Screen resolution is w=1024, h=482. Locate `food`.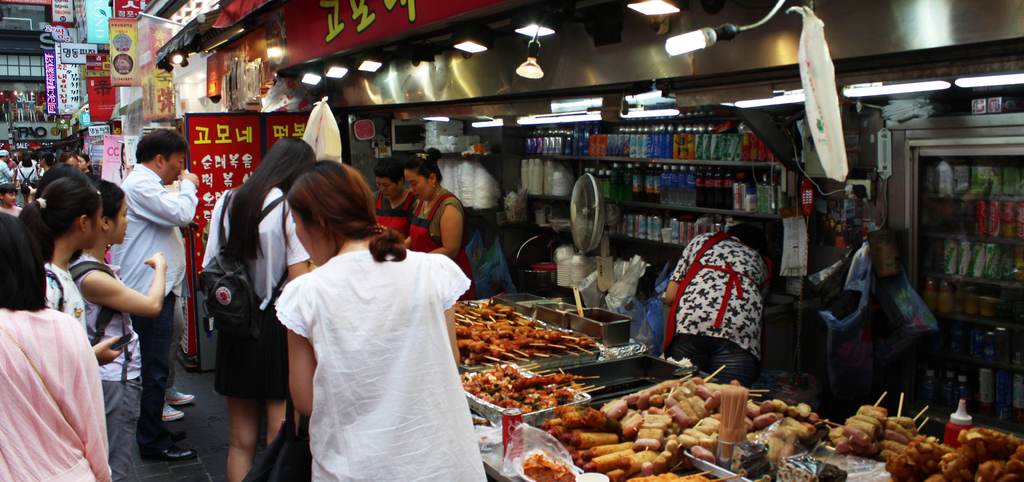
bbox=(530, 362, 786, 461).
